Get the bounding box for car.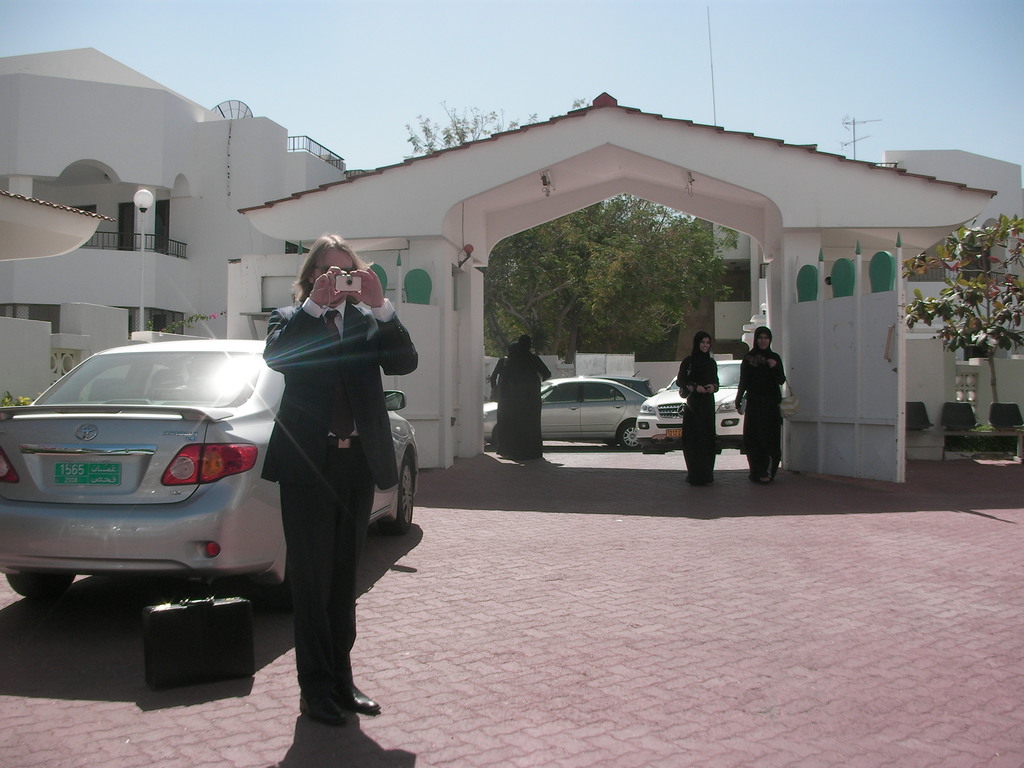
box=[634, 359, 751, 450].
